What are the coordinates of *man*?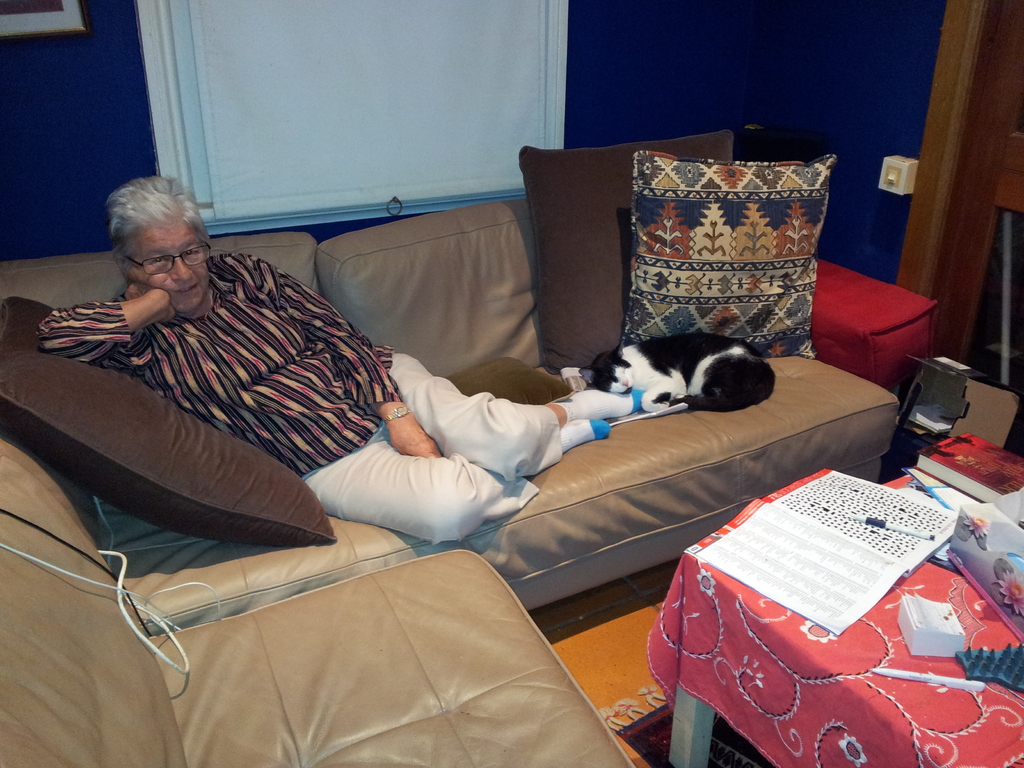
<box>48,173,529,547</box>.
